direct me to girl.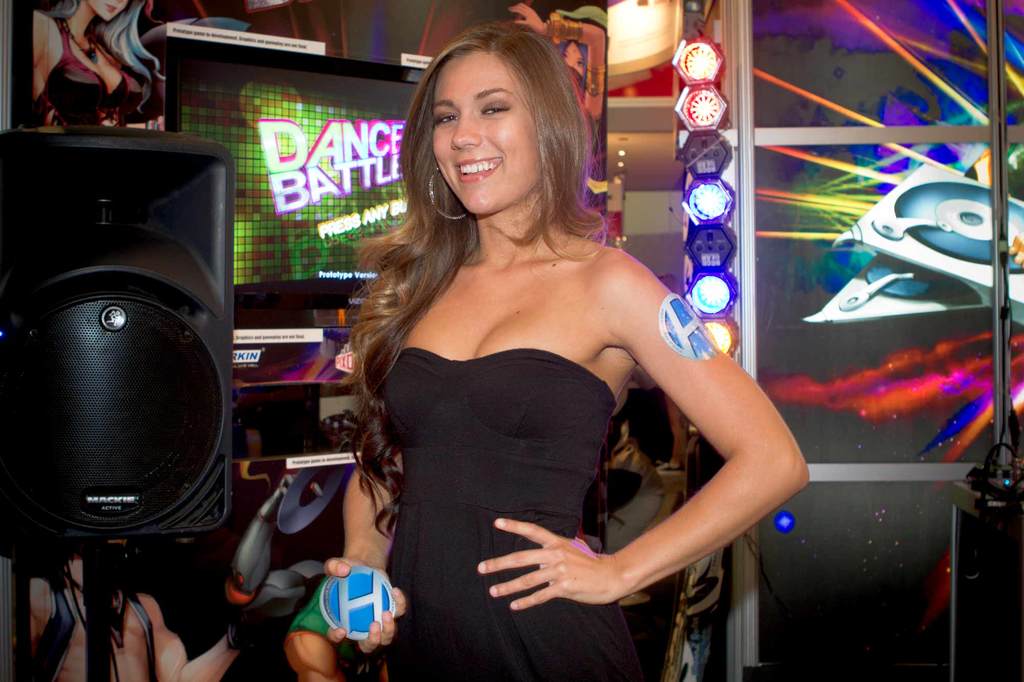
Direction: (33,0,164,135).
